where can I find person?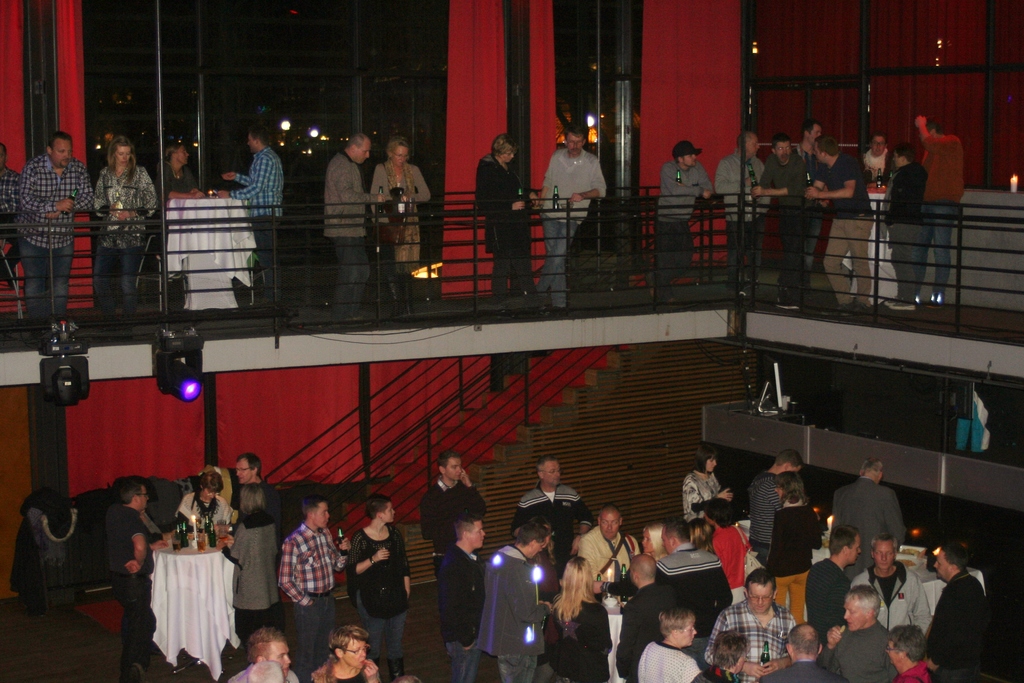
You can find it at rect(488, 516, 555, 682).
